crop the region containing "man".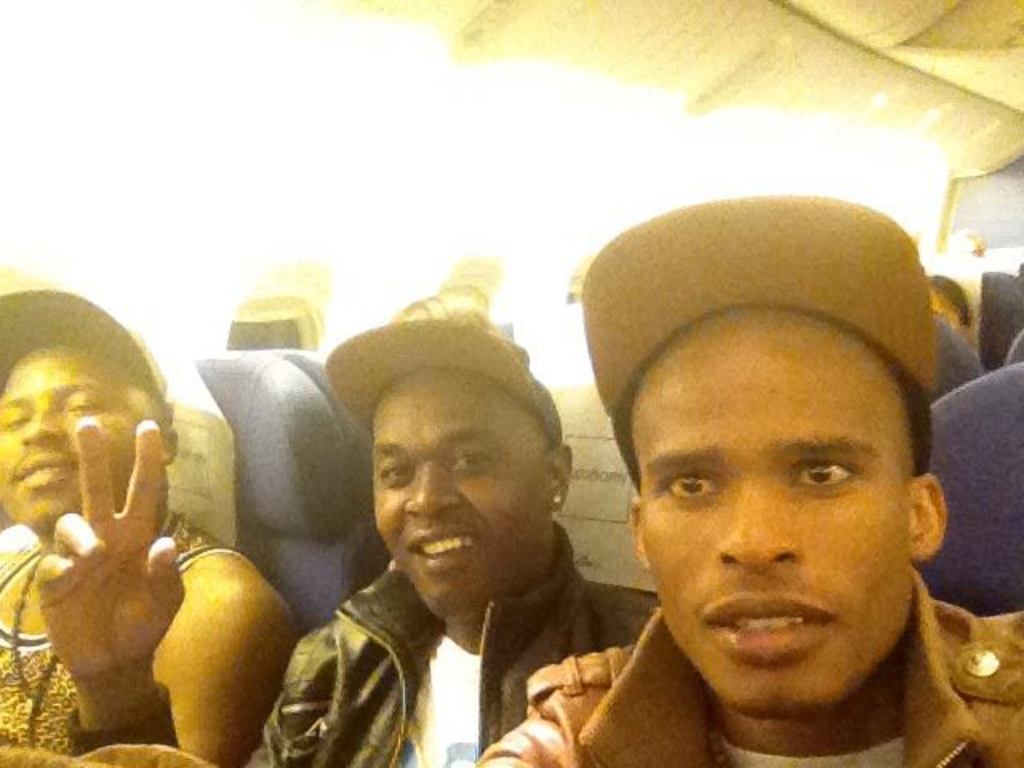
Crop region: crop(0, 283, 299, 766).
